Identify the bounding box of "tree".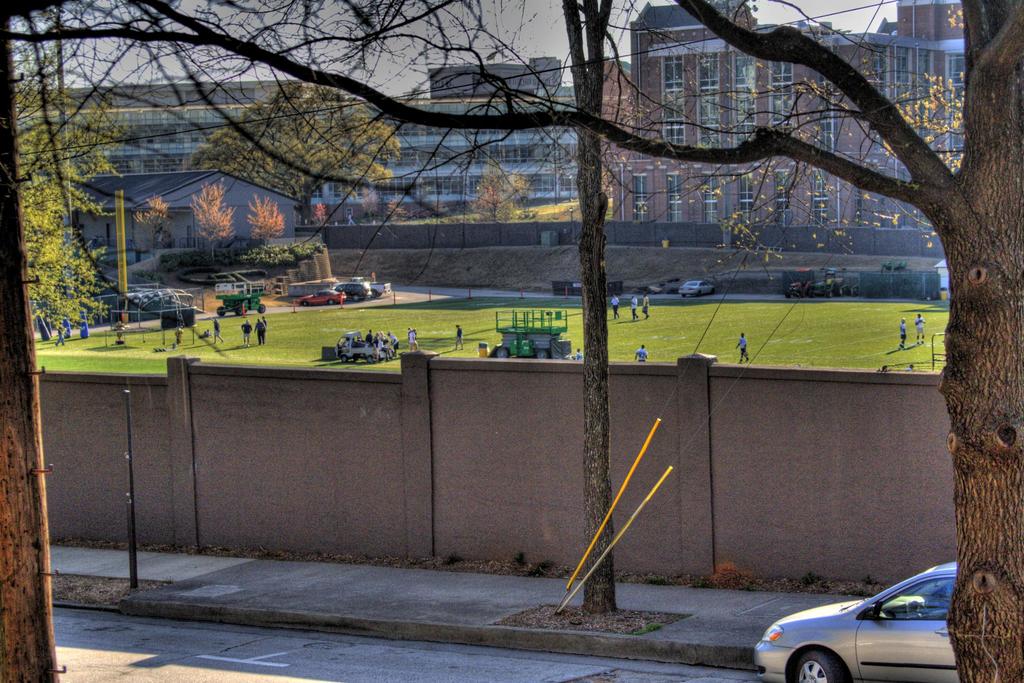
(198, 176, 237, 256).
